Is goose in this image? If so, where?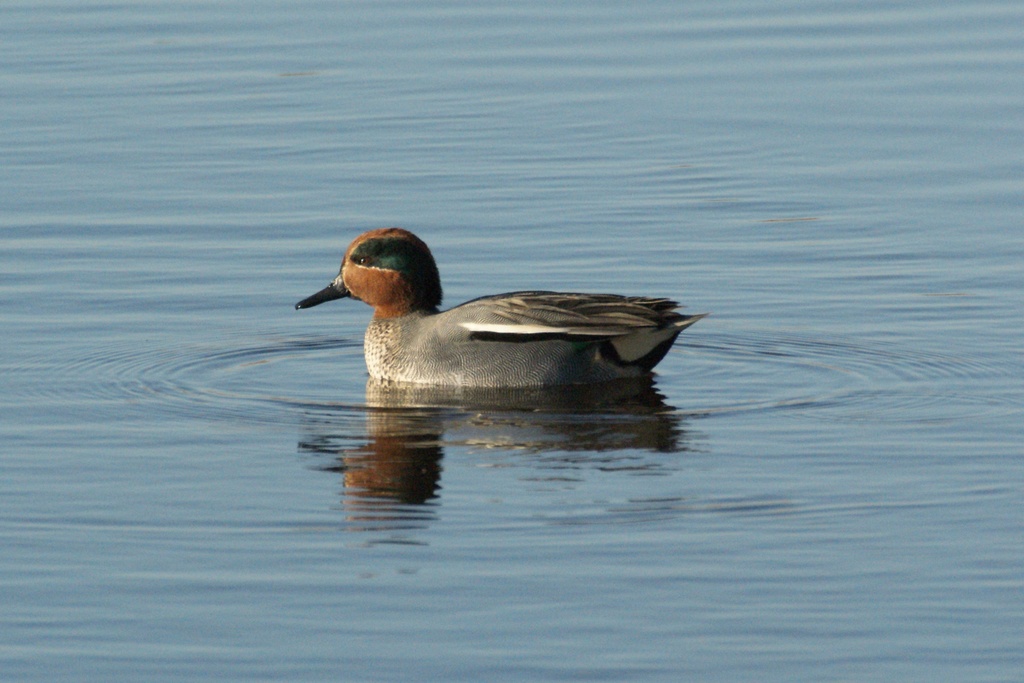
Yes, at <bbox>291, 226, 701, 389</bbox>.
